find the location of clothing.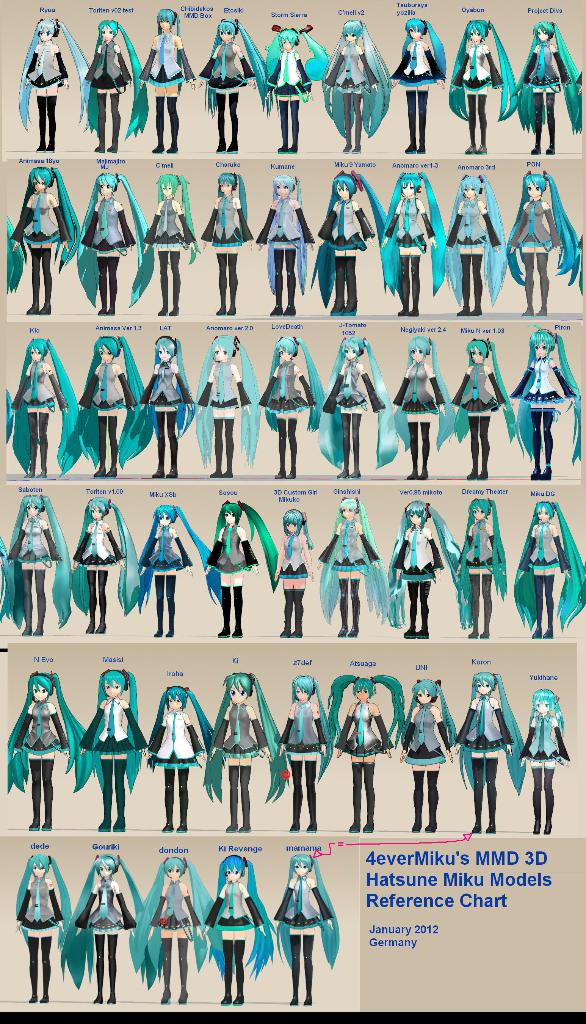
Location: <region>271, 364, 303, 410</region>.
